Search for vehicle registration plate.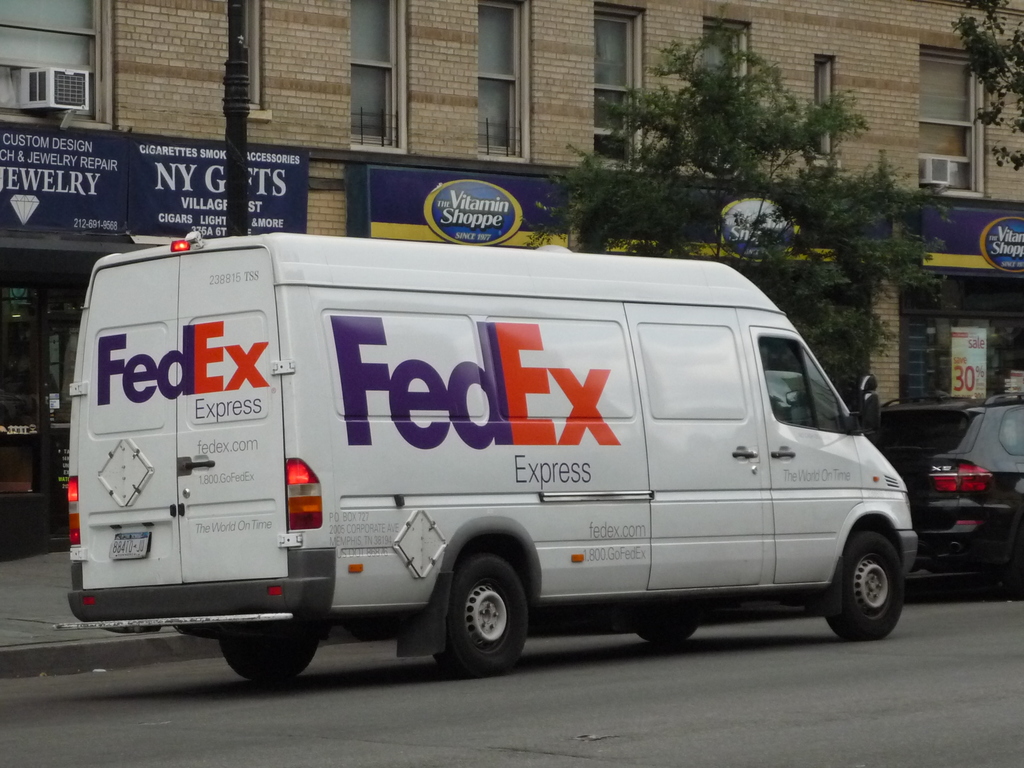
Found at <region>108, 530, 150, 559</region>.
